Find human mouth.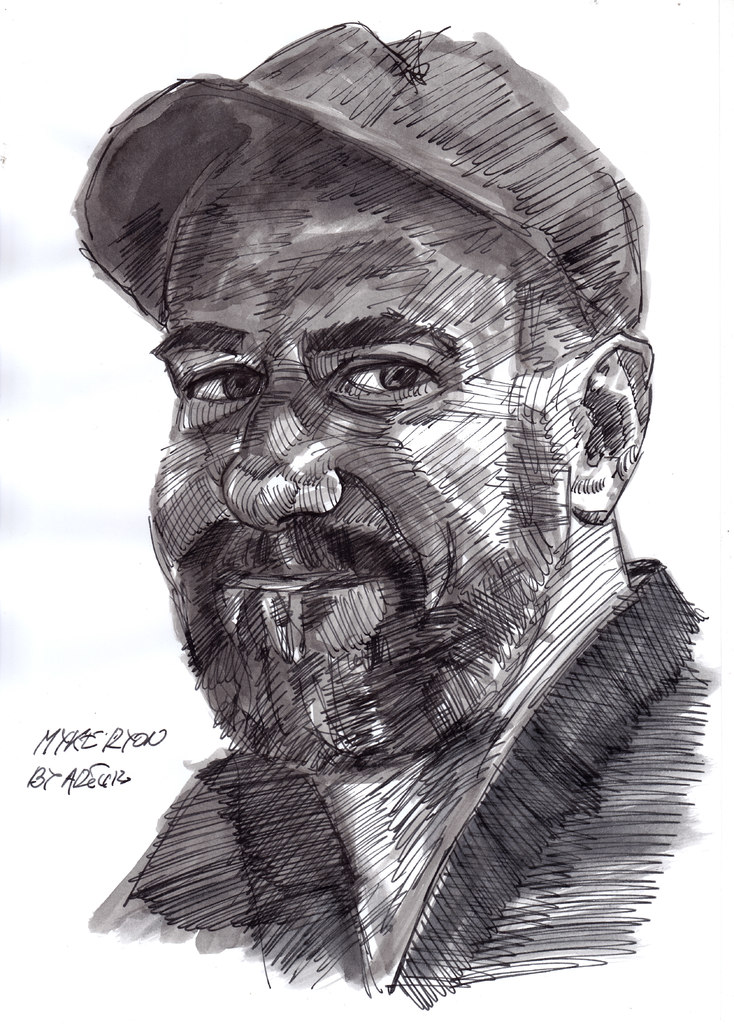
x1=225, y1=572, x2=374, y2=596.
